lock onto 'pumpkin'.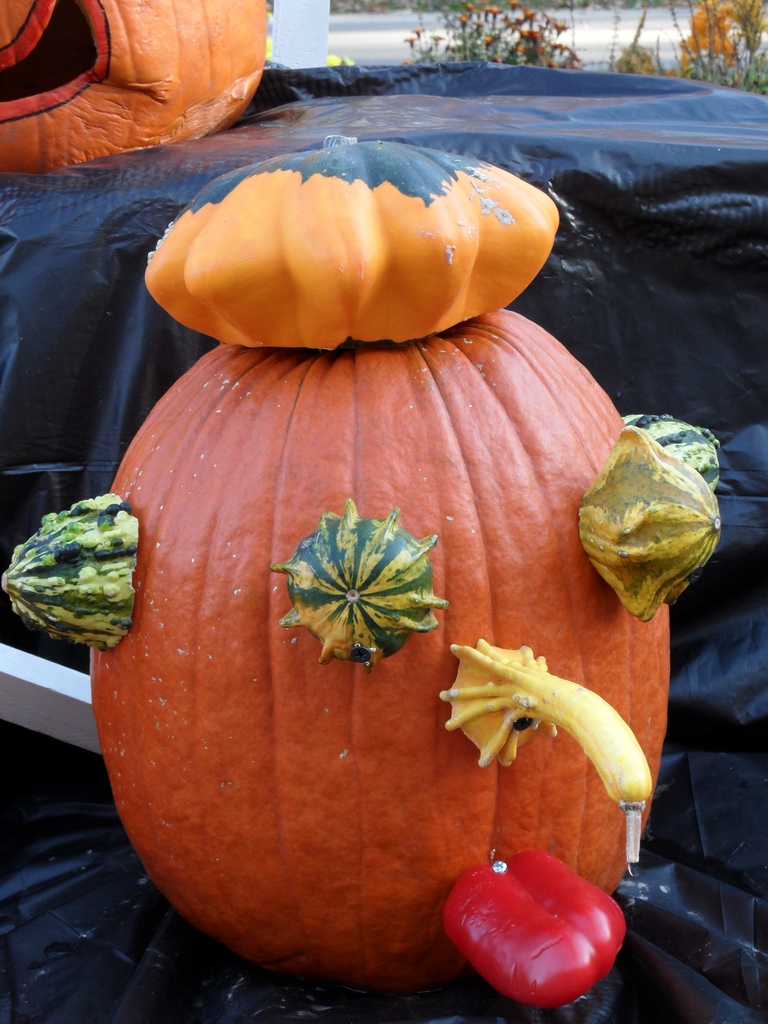
Locked: left=0, top=0, right=271, bottom=172.
